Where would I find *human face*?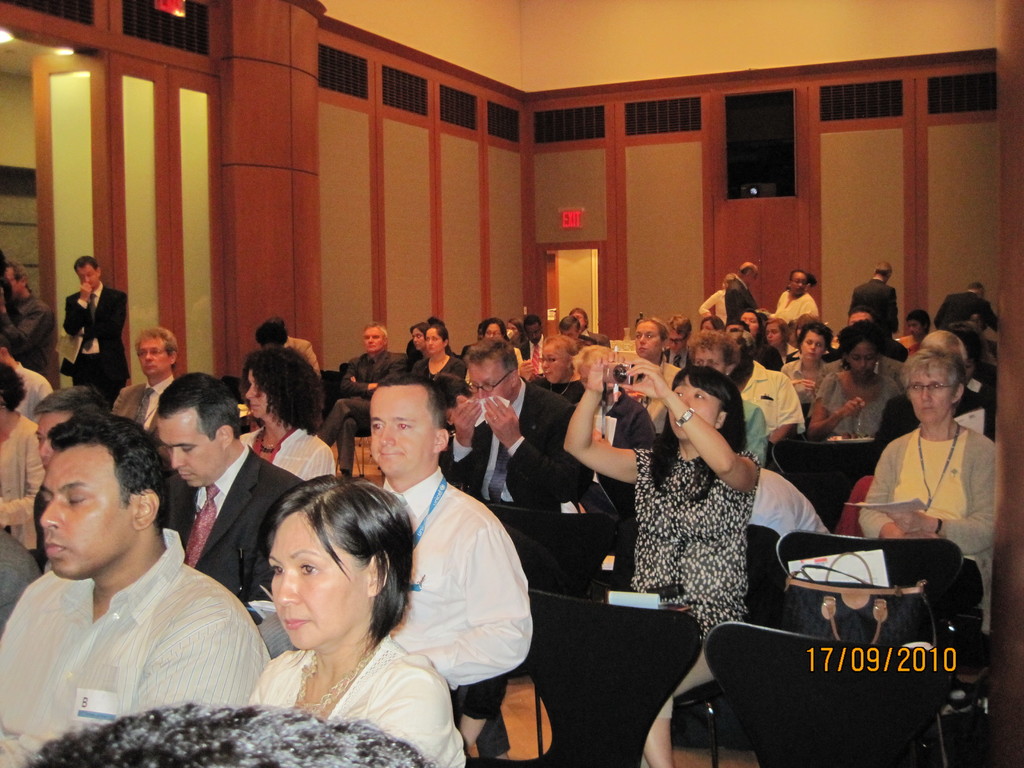
At select_region(906, 368, 950, 424).
